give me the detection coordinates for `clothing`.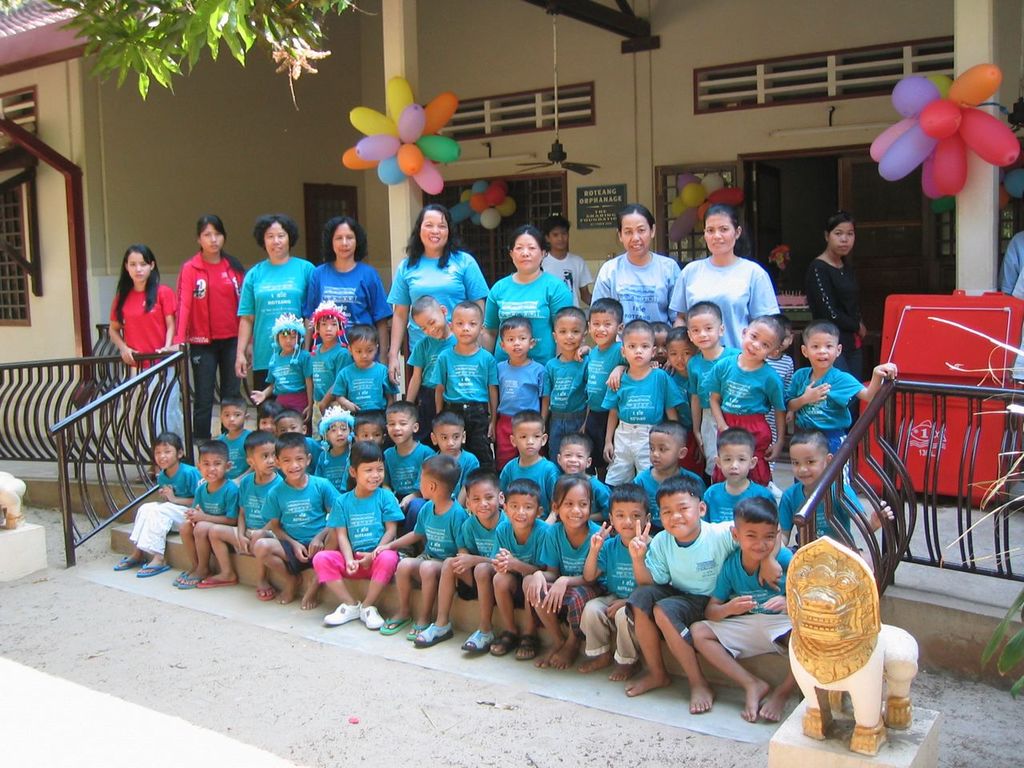
(687,241,792,340).
